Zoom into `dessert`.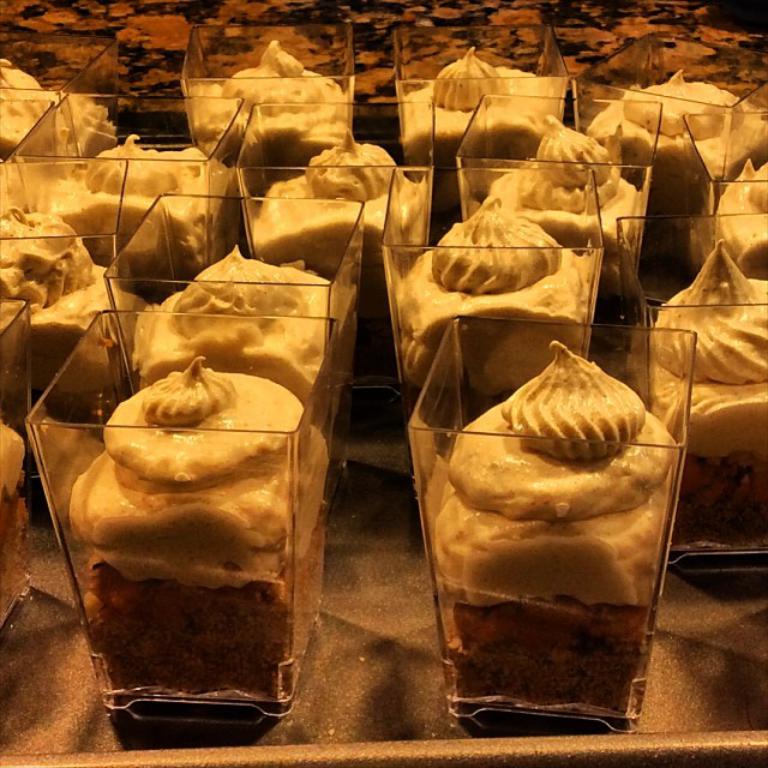
Zoom target: 132, 244, 326, 397.
